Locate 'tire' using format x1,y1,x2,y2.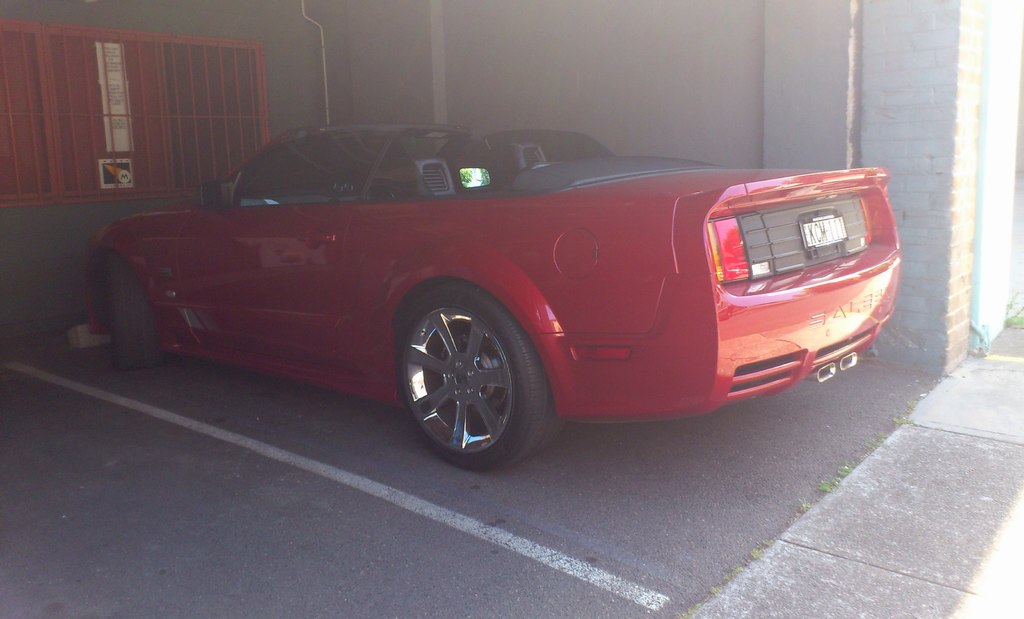
100,246,158,366.
